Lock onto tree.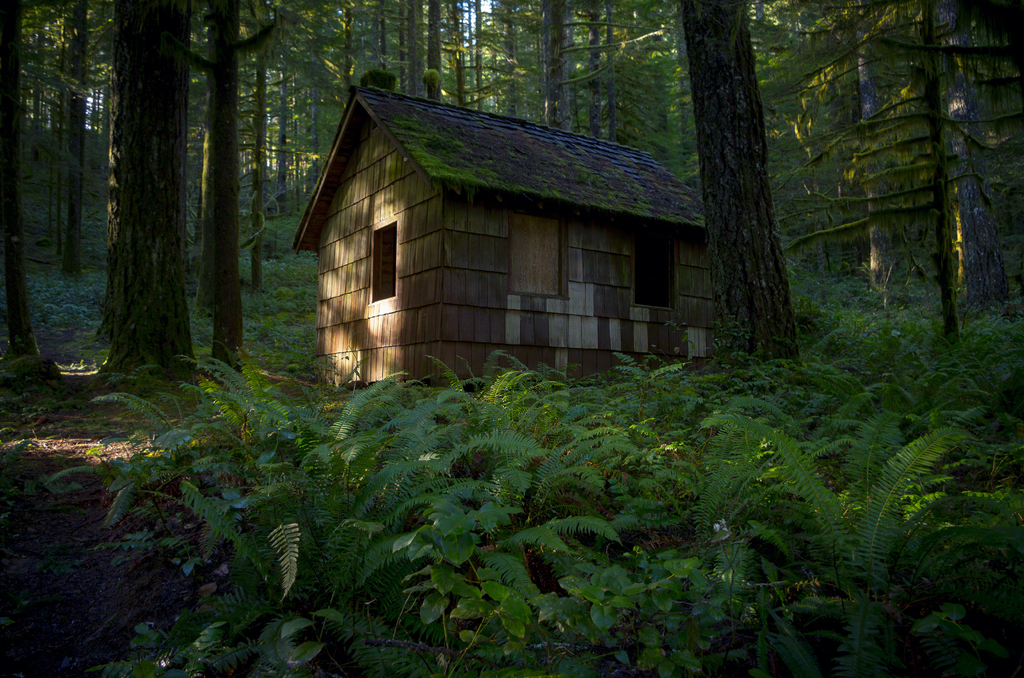
Locked: (0, 0, 1023, 381).
